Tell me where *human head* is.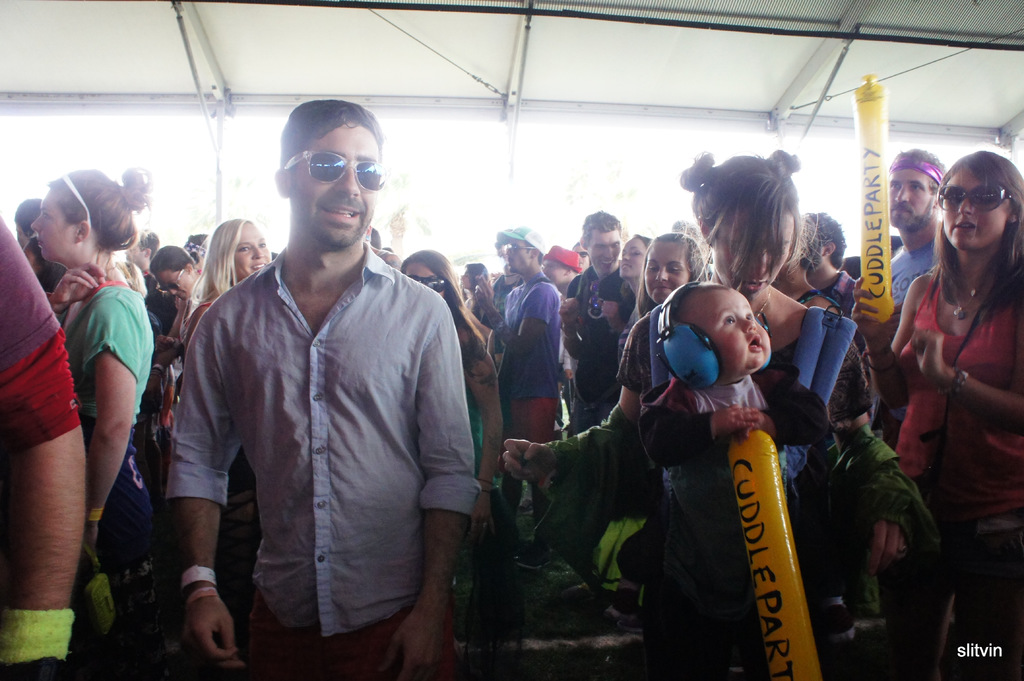
*human head* is at <region>12, 198, 43, 250</region>.
